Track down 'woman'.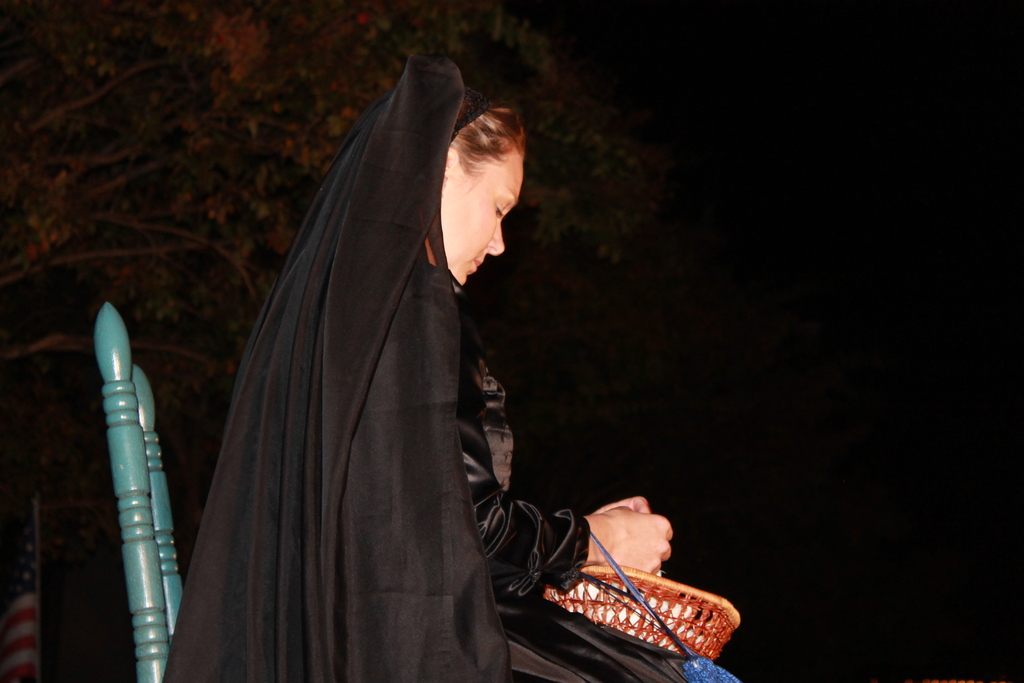
Tracked to <box>153,48,734,682</box>.
